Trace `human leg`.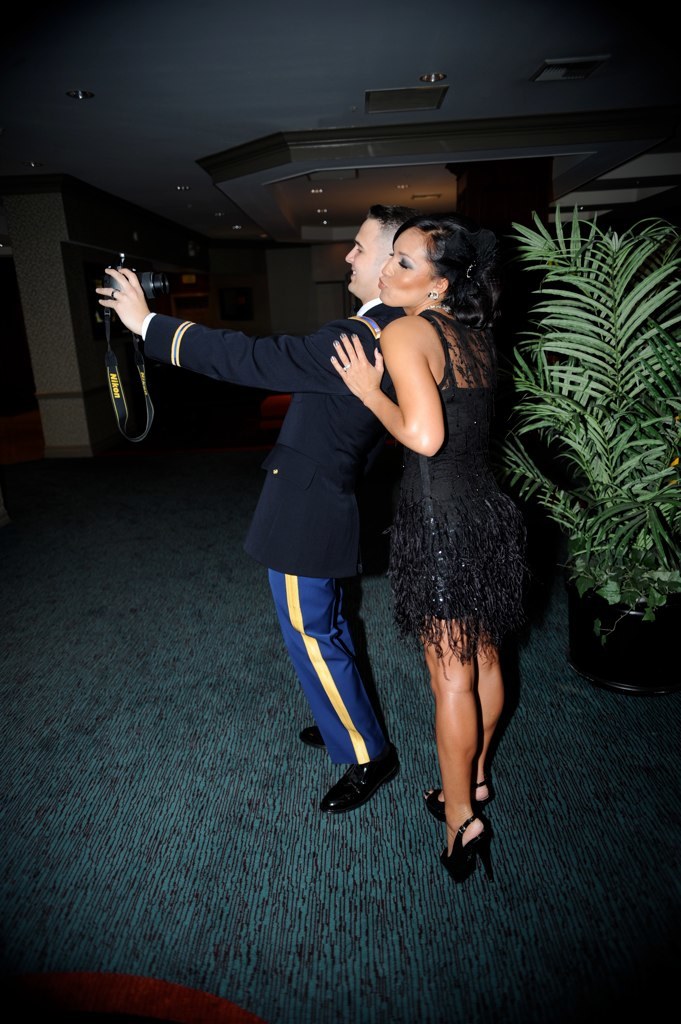
Traced to (420, 617, 493, 888).
